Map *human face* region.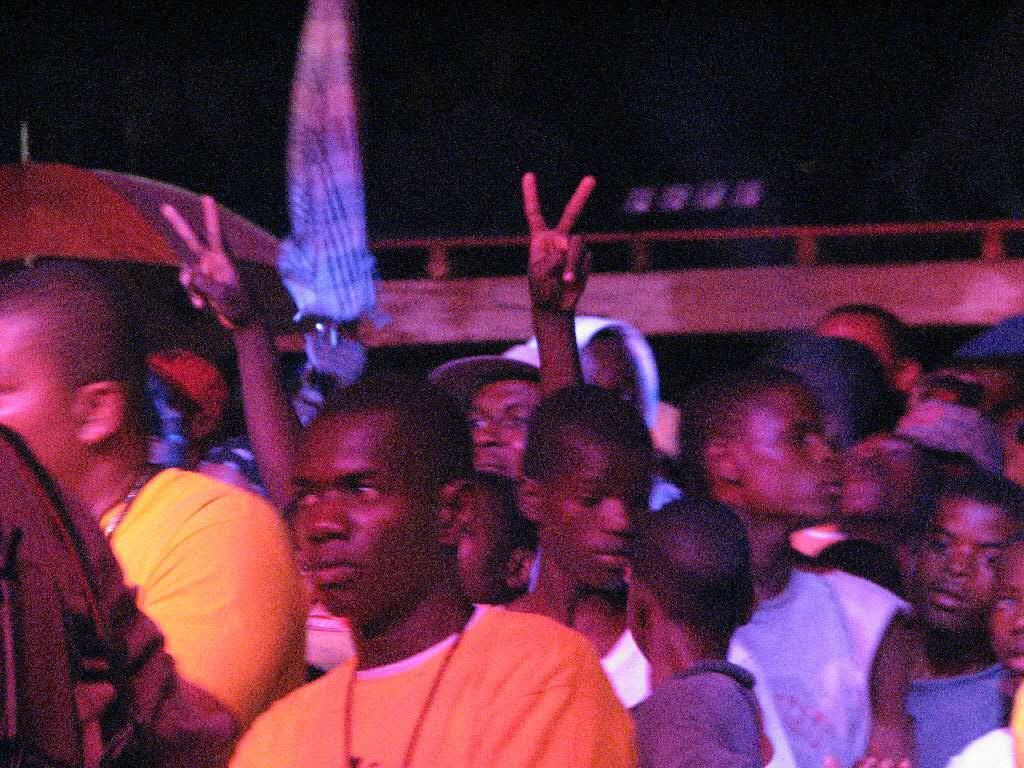
Mapped to crop(985, 544, 1023, 664).
